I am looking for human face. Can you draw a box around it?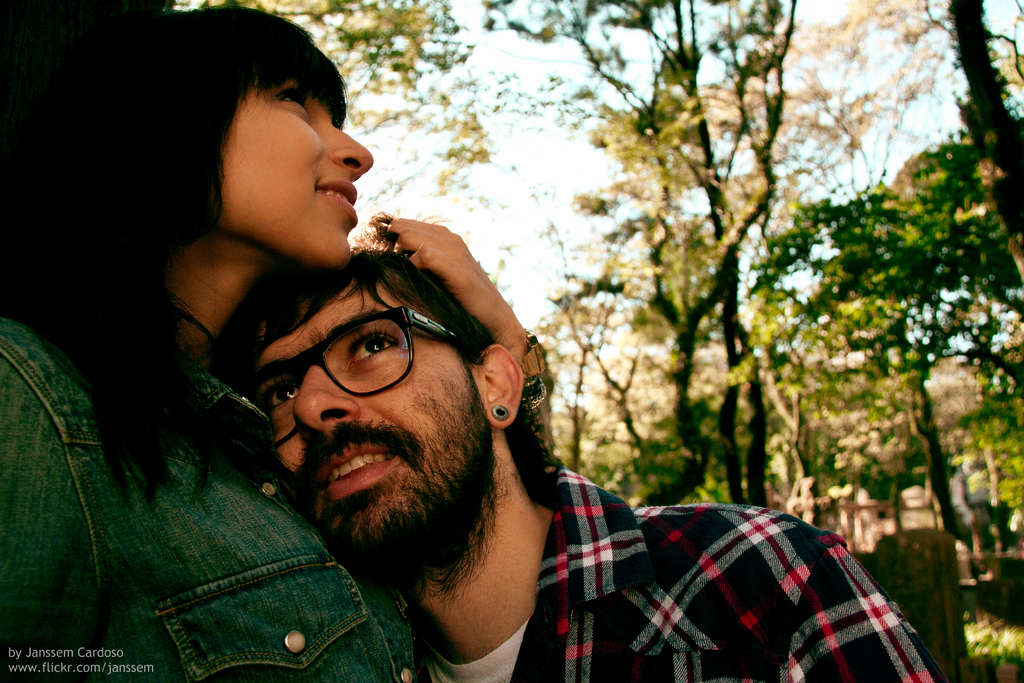
Sure, the bounding box is <bbox>247, 281, 487, 604</bbox>.
